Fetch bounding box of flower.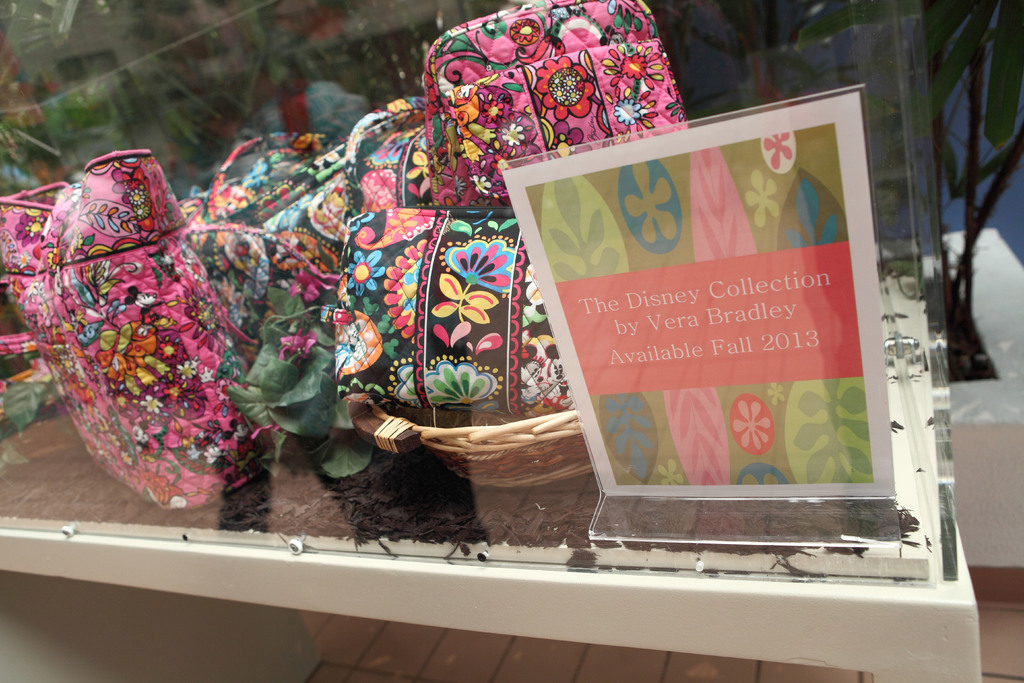
Bbox: pyautogui.locateOnScreen(501, 124, 531, 145).
